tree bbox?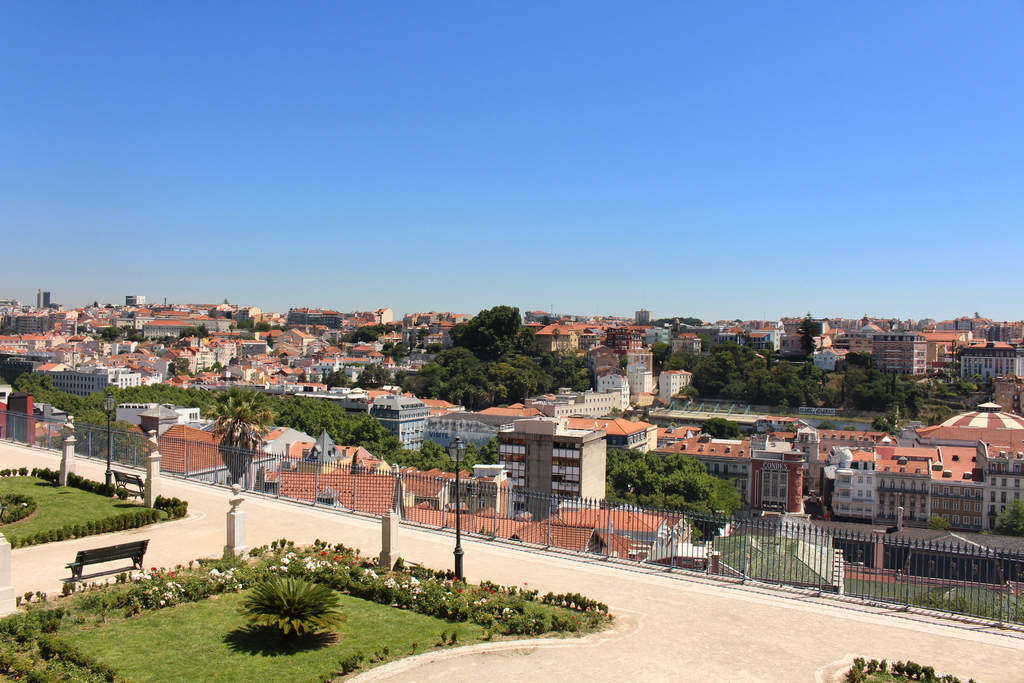
181 323 209 342
